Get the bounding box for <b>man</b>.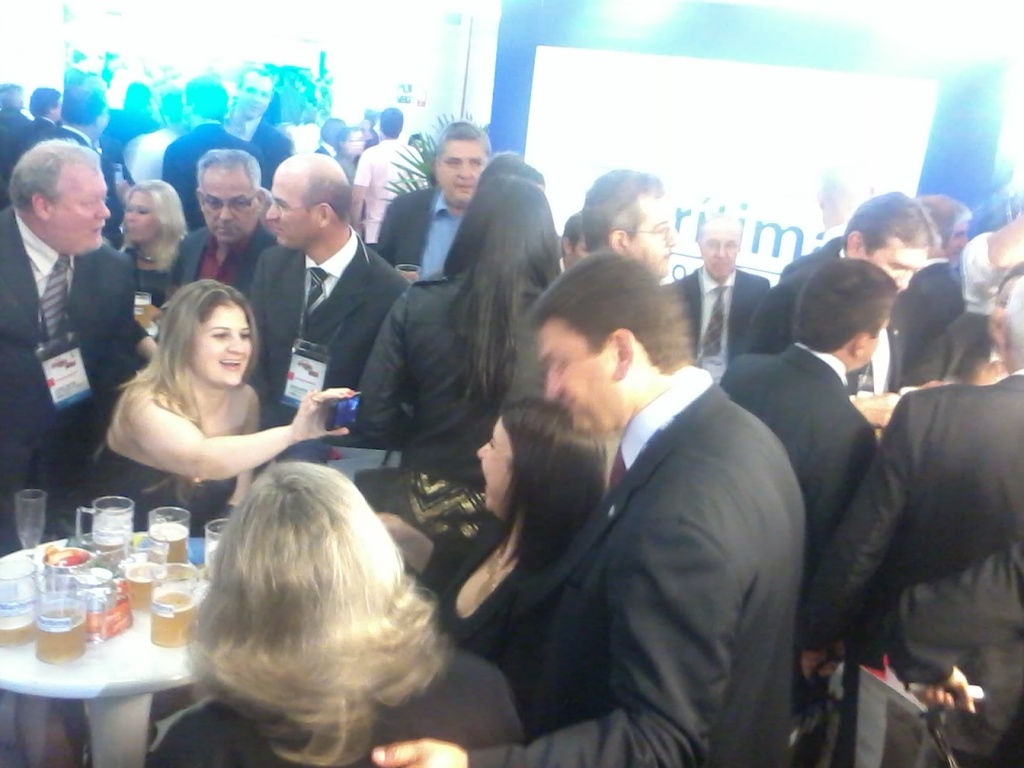
rect(0, 138, 136, 522).
